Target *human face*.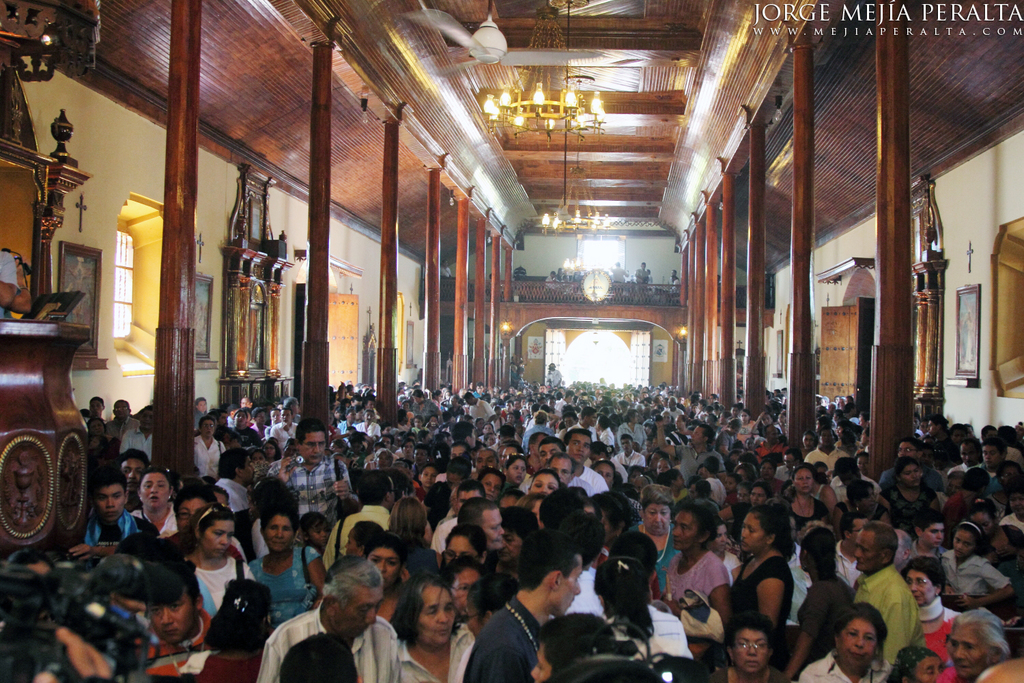
Target region: <region>538, 442, 563, 468</region>.
